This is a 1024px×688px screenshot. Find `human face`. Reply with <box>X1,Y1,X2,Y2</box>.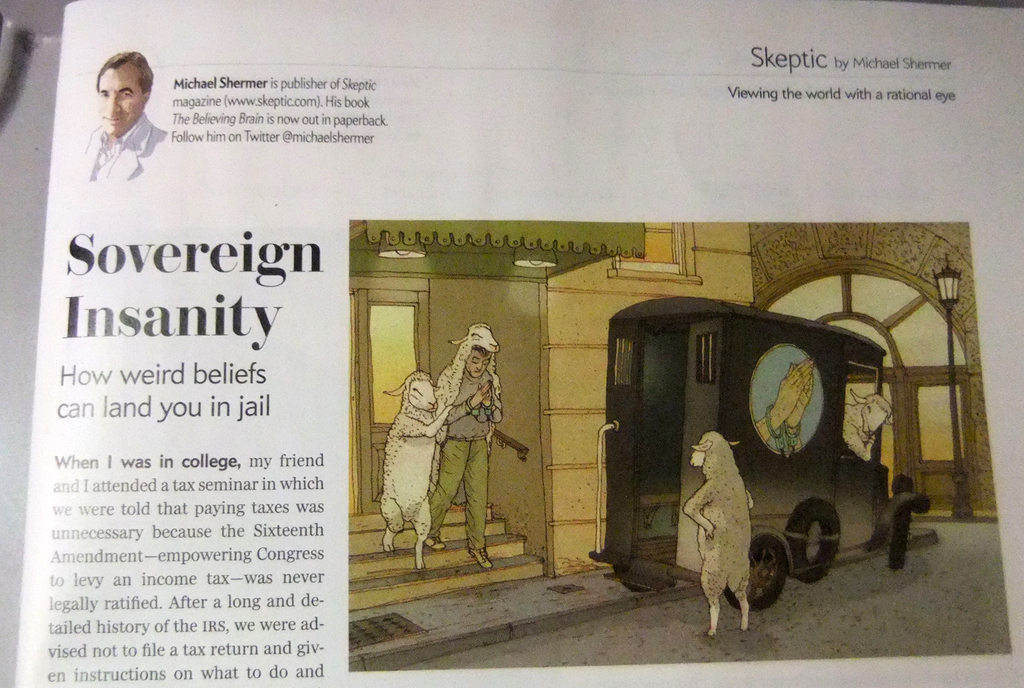
<box>461,341,490,392</box>.
